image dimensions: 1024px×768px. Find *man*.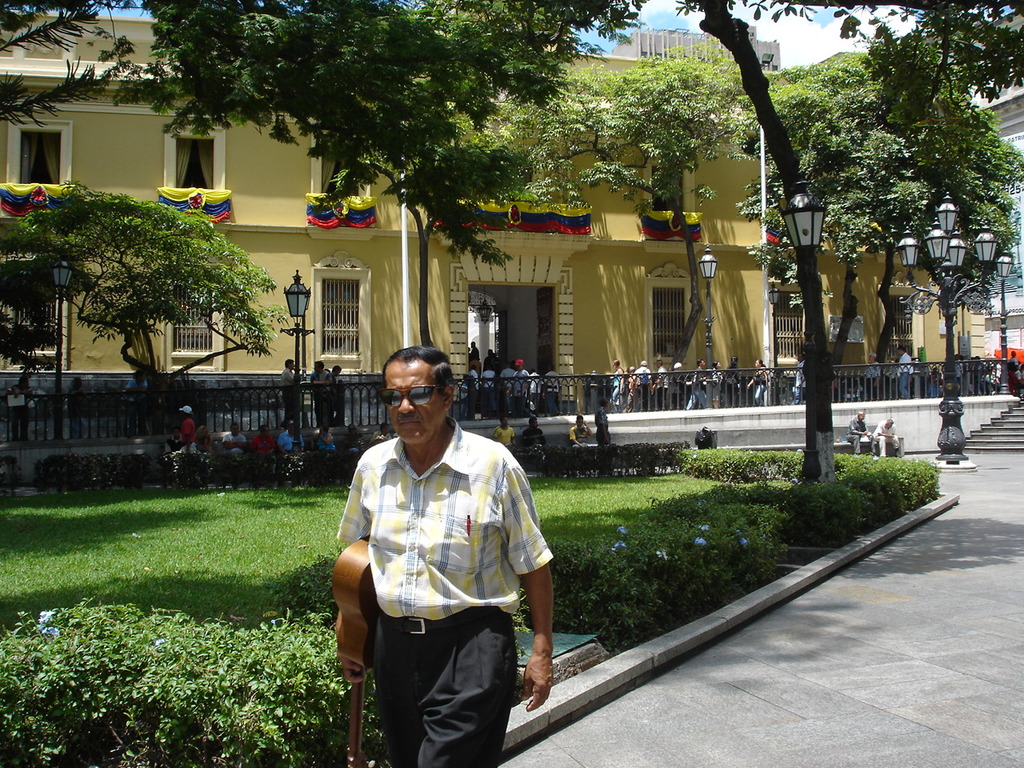
(488, 414, 518, 450).
